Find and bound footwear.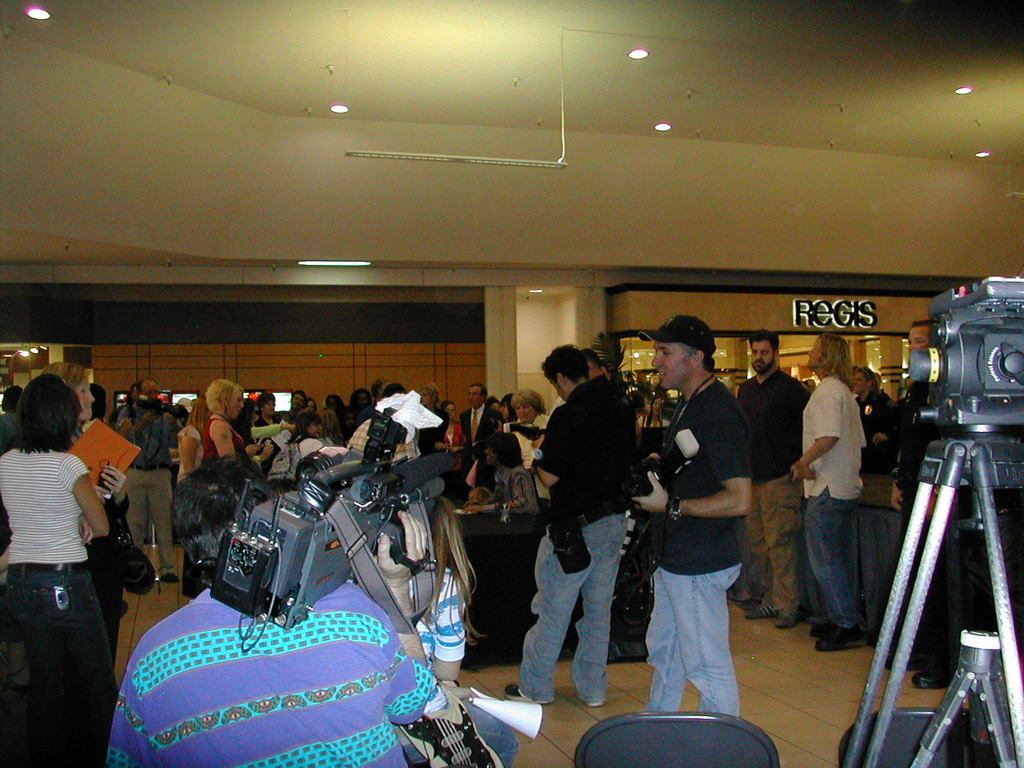
Bound: (left=799, top=616, right=881, bottom=653).
